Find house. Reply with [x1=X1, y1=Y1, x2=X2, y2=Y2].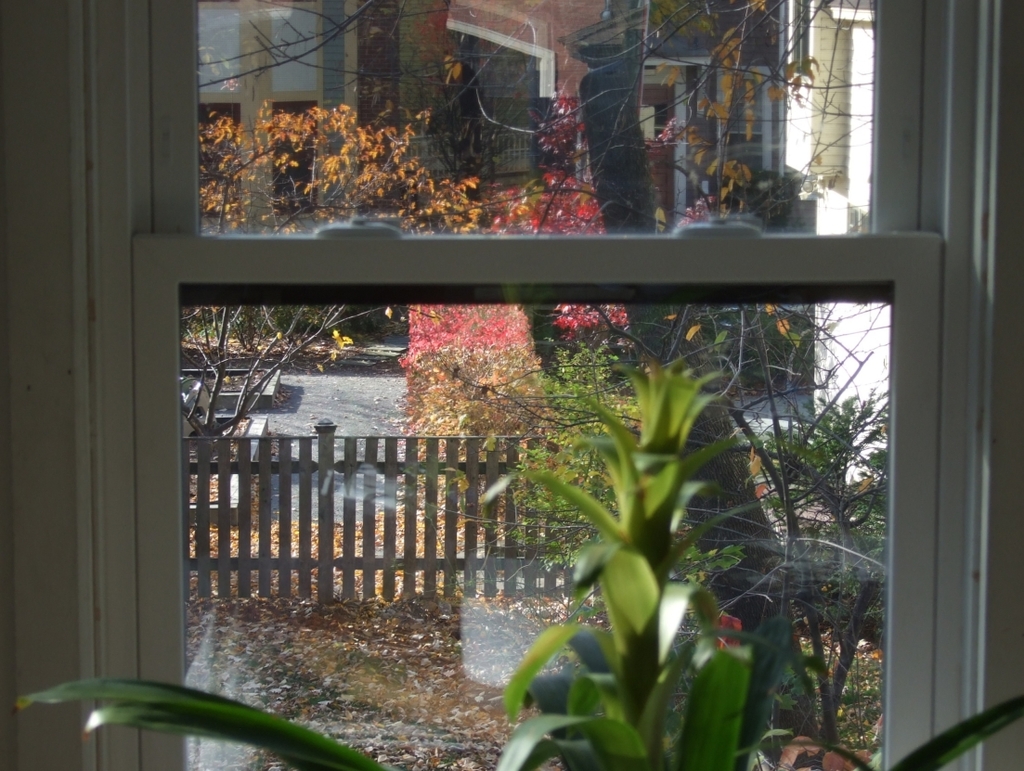
[x1=0, y1=0, x2=1023, y2=769].
